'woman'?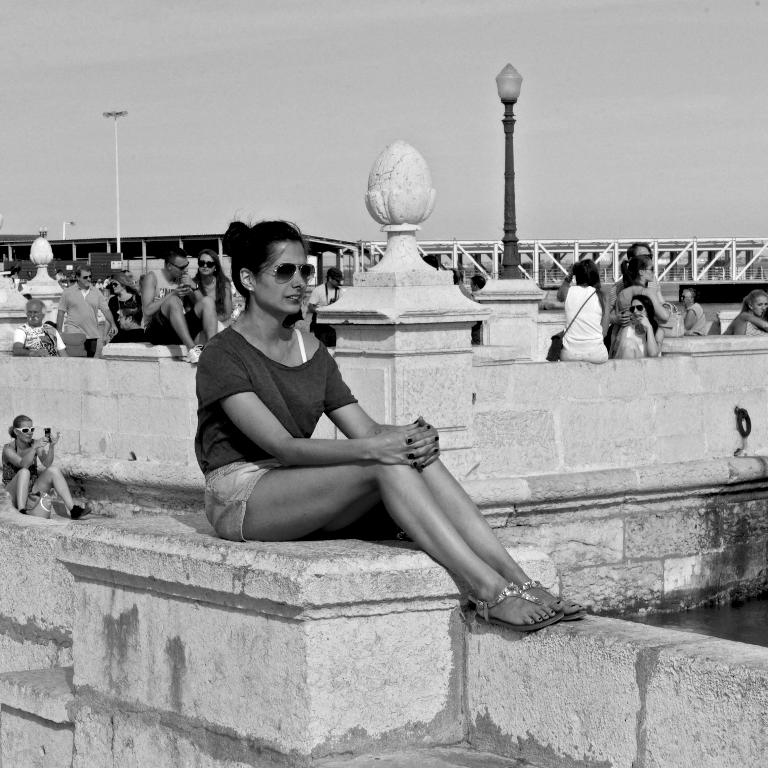
box(730, 286, 767, 334)
